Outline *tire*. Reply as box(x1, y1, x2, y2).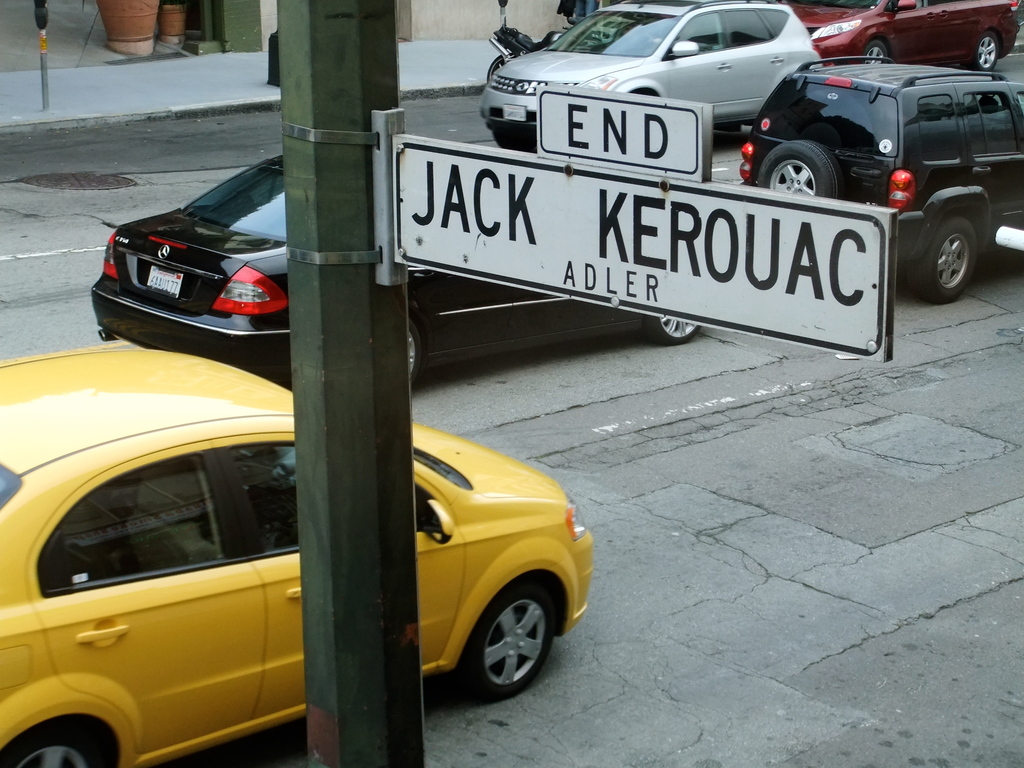
box(406, 312, 426, 396).
